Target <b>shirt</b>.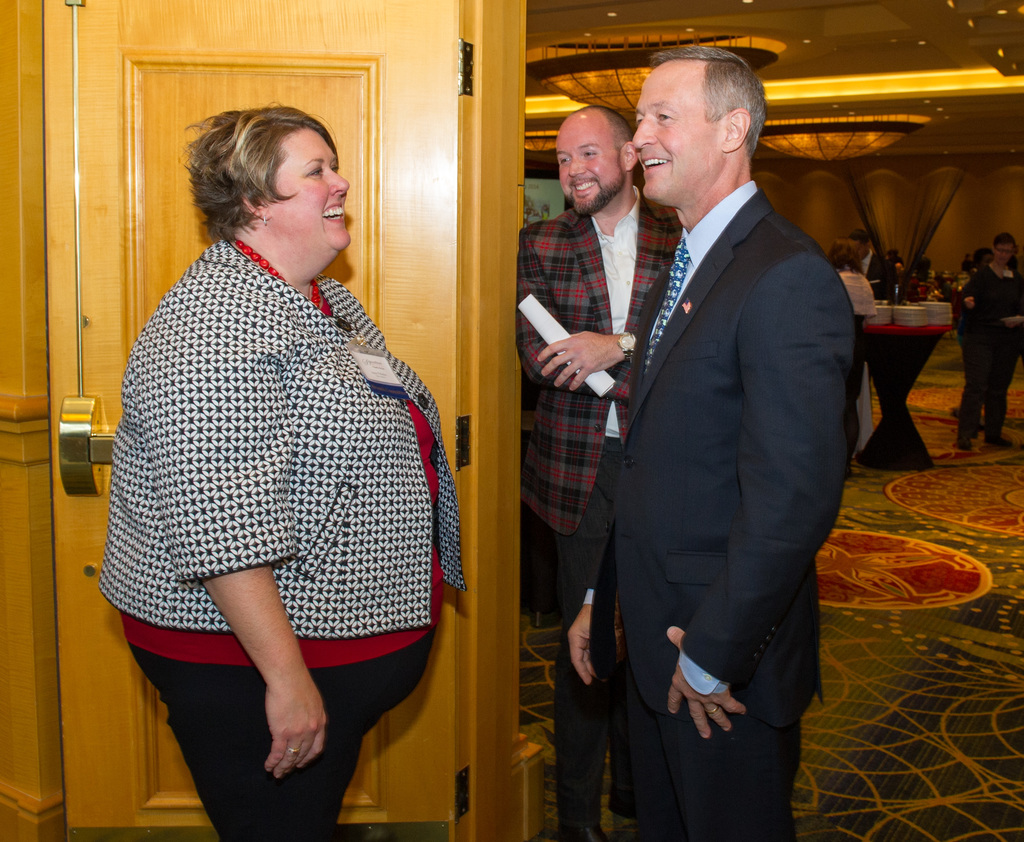
Target region: [591,180,640,438].
